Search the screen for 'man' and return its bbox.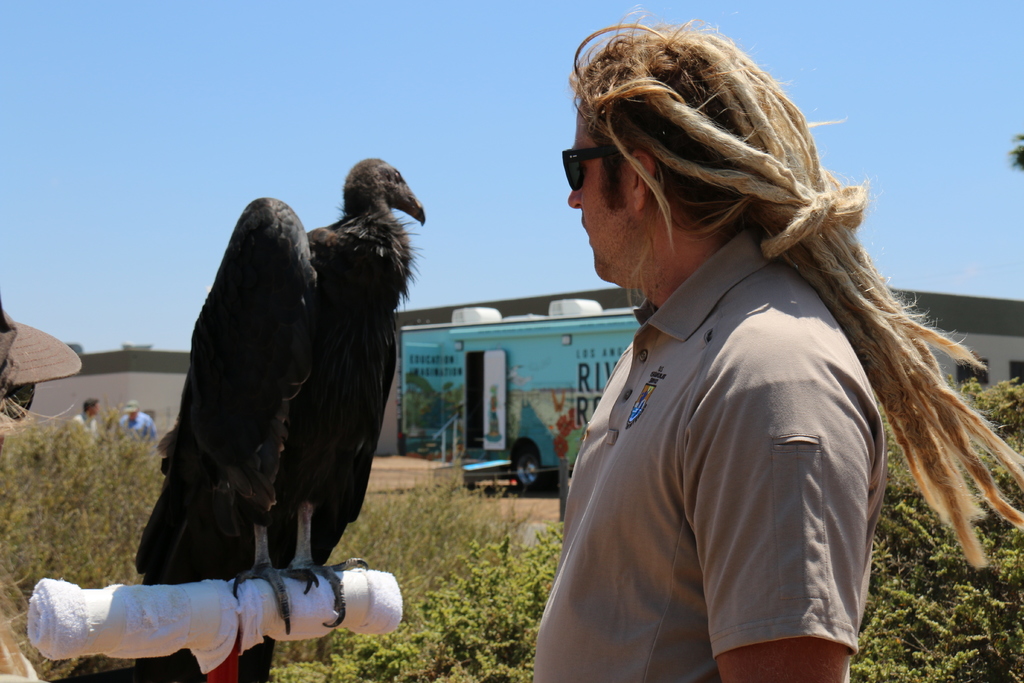
Found: (72,399,97,436).
